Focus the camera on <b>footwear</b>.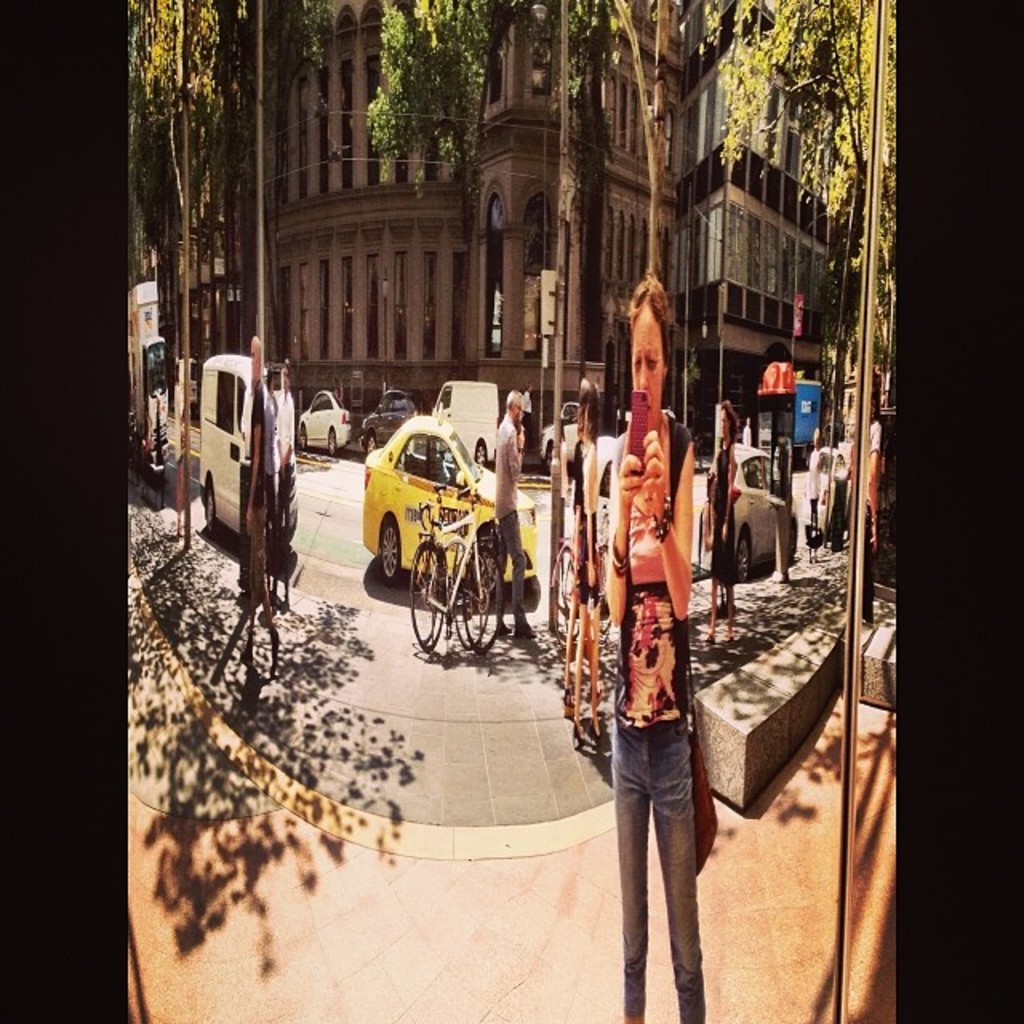
Focus region: bbox=(510, 616, 539, 634).
